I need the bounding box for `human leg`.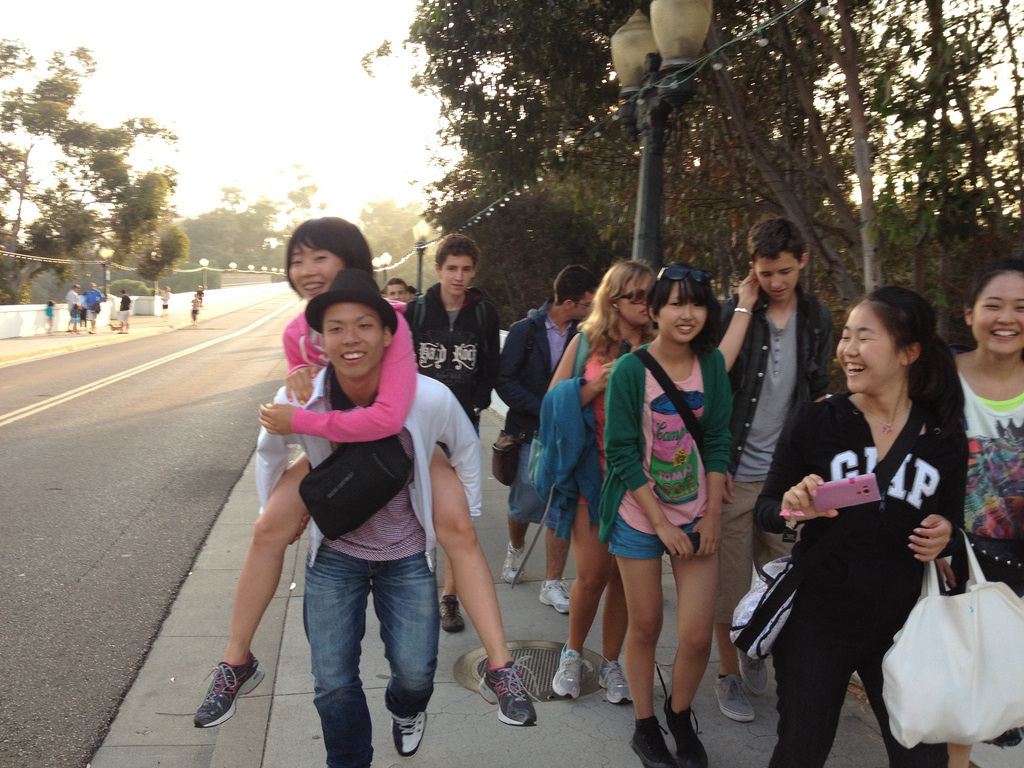
Here it is: rect(303, 542, 372, 765).
